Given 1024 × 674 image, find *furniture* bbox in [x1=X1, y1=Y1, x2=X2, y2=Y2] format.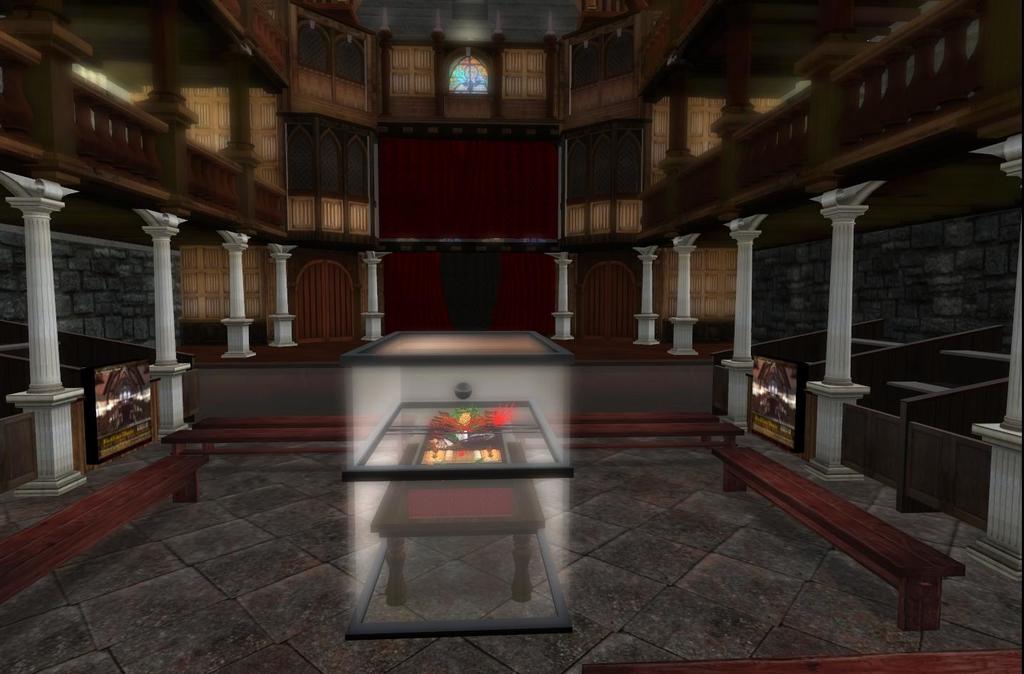
[x1=710, y1=445, x2=963, y2=632].
